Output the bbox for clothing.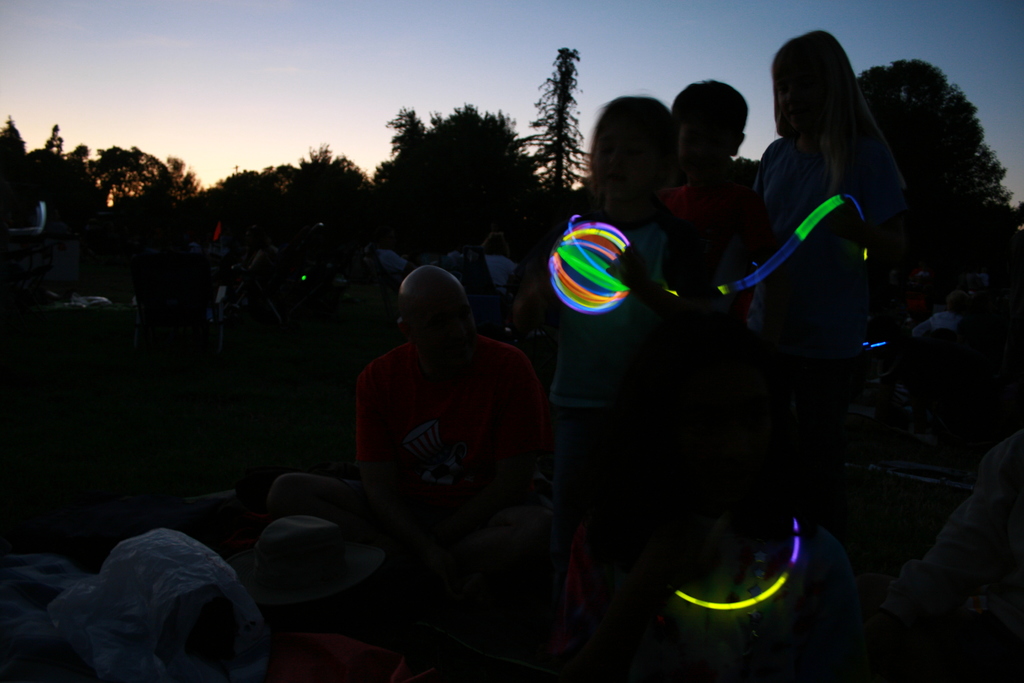
box=[268, 330, 545, 586].
